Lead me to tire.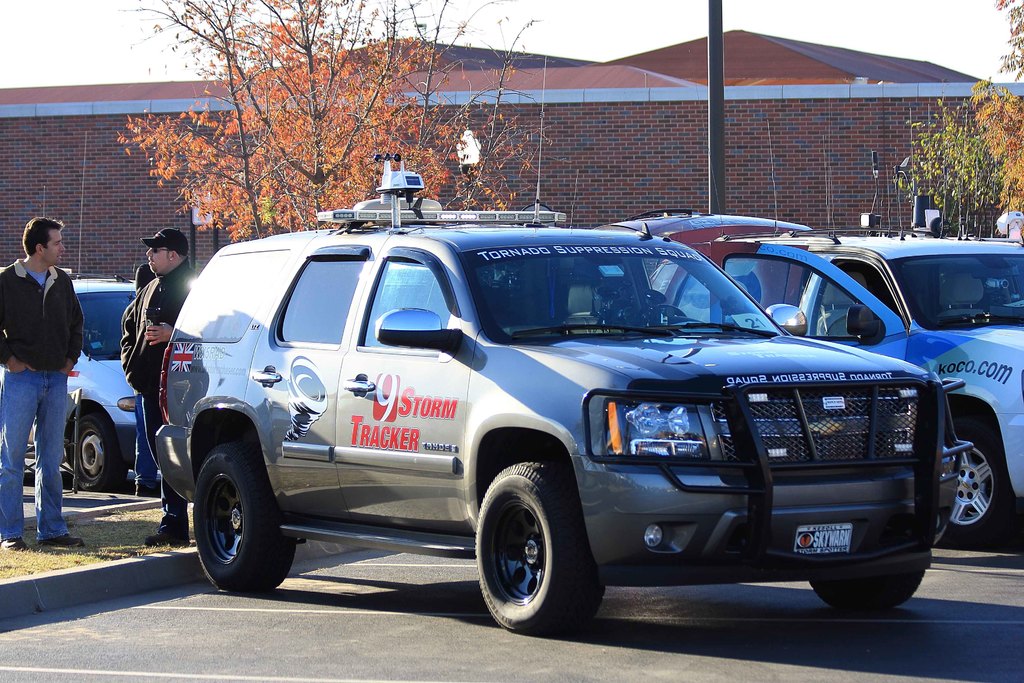
Lead to box=[474, 472, 596, 636].
